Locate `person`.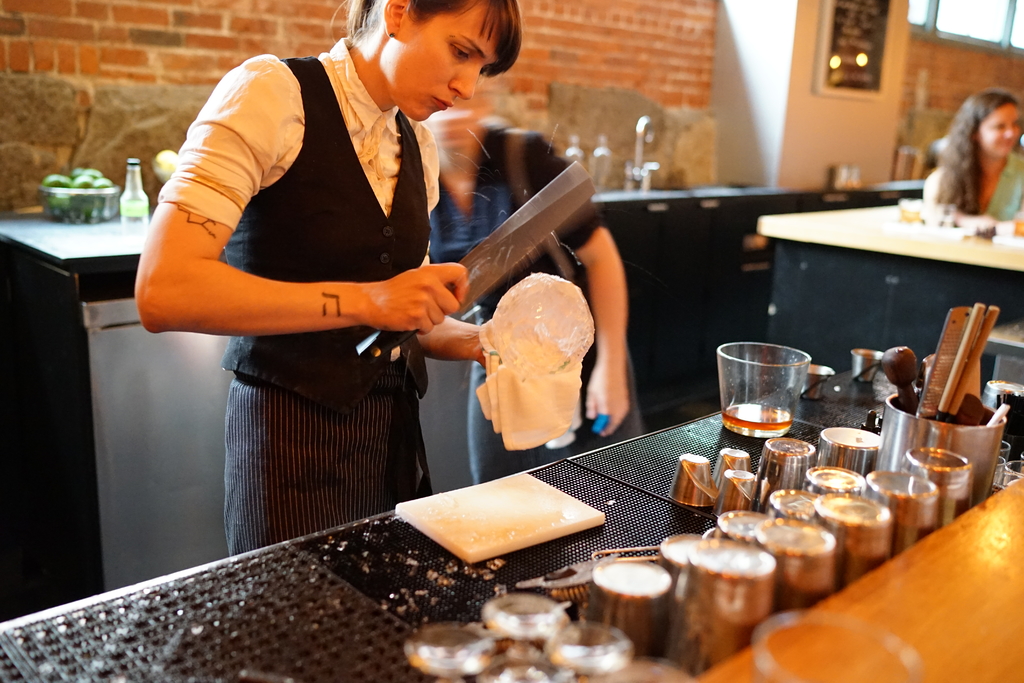
Bounding box: [922,86,1023,224].
